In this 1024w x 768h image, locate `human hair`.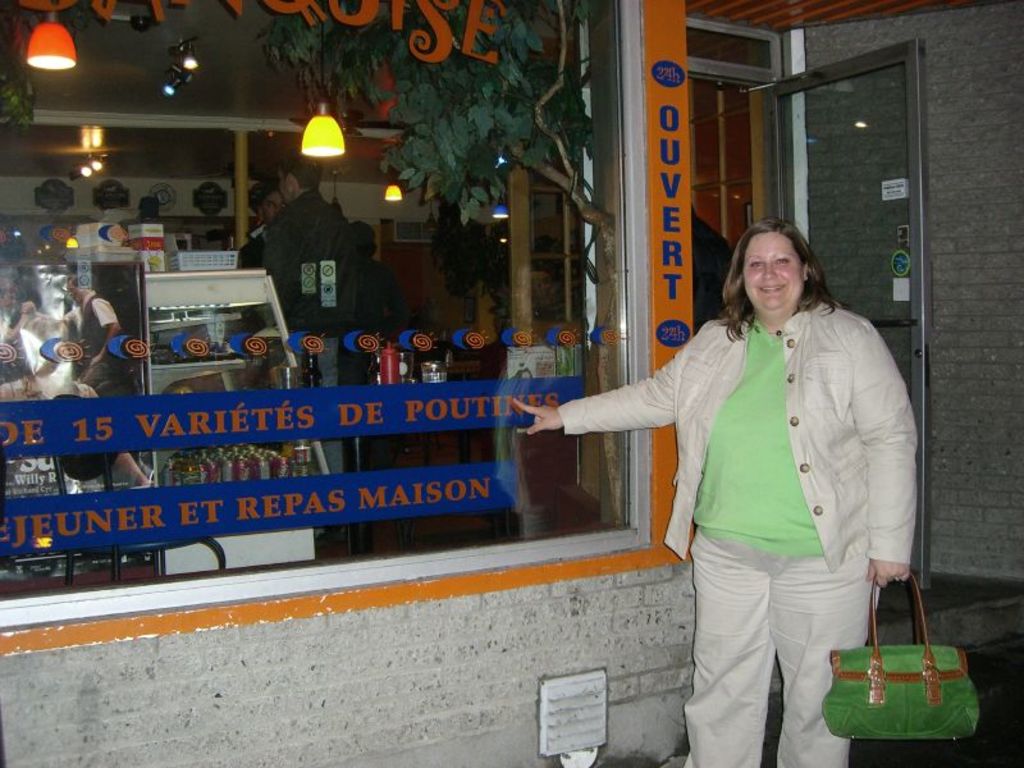
Bounding box: [257, 188, 274, 223].
